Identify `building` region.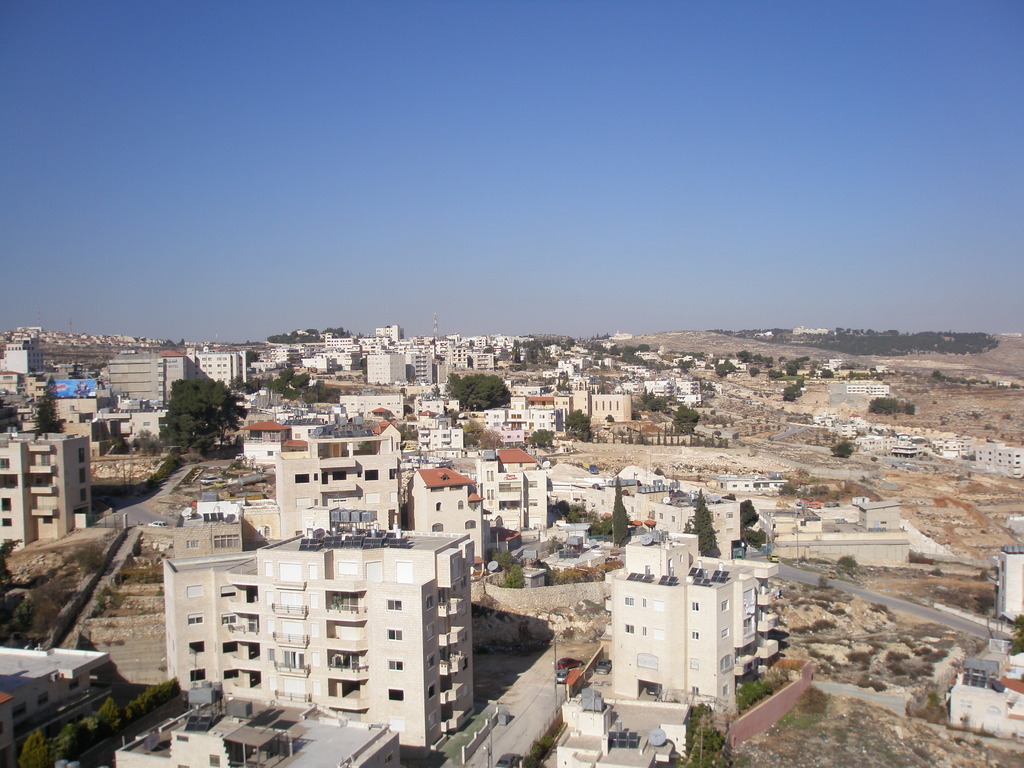
Region: 597:532:777:716.
